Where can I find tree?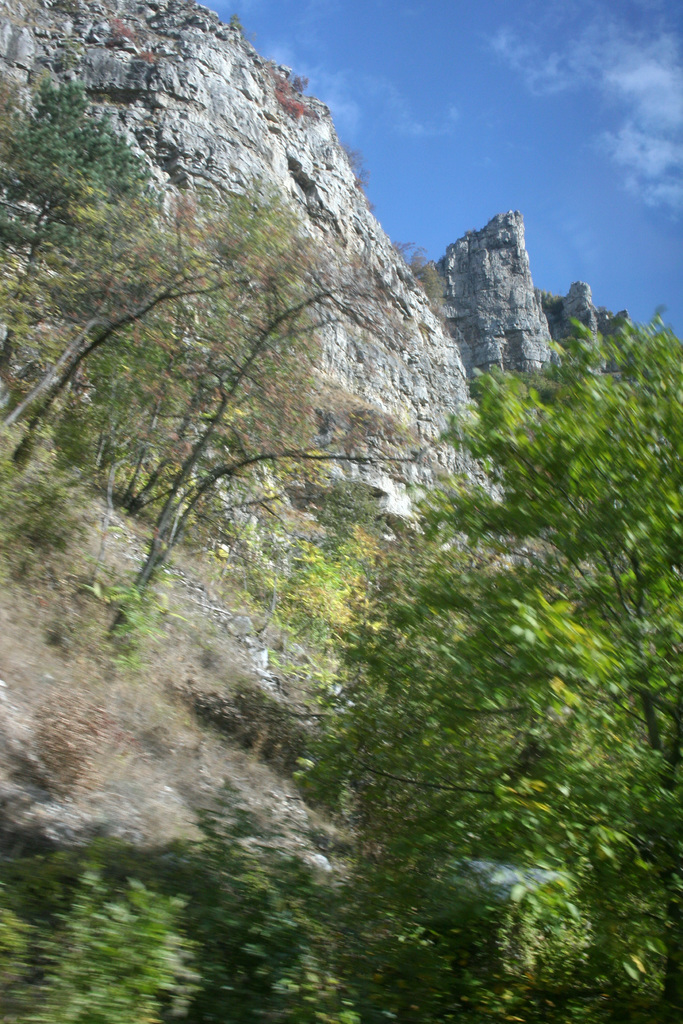
You can find it at (0,796,354,1023).
